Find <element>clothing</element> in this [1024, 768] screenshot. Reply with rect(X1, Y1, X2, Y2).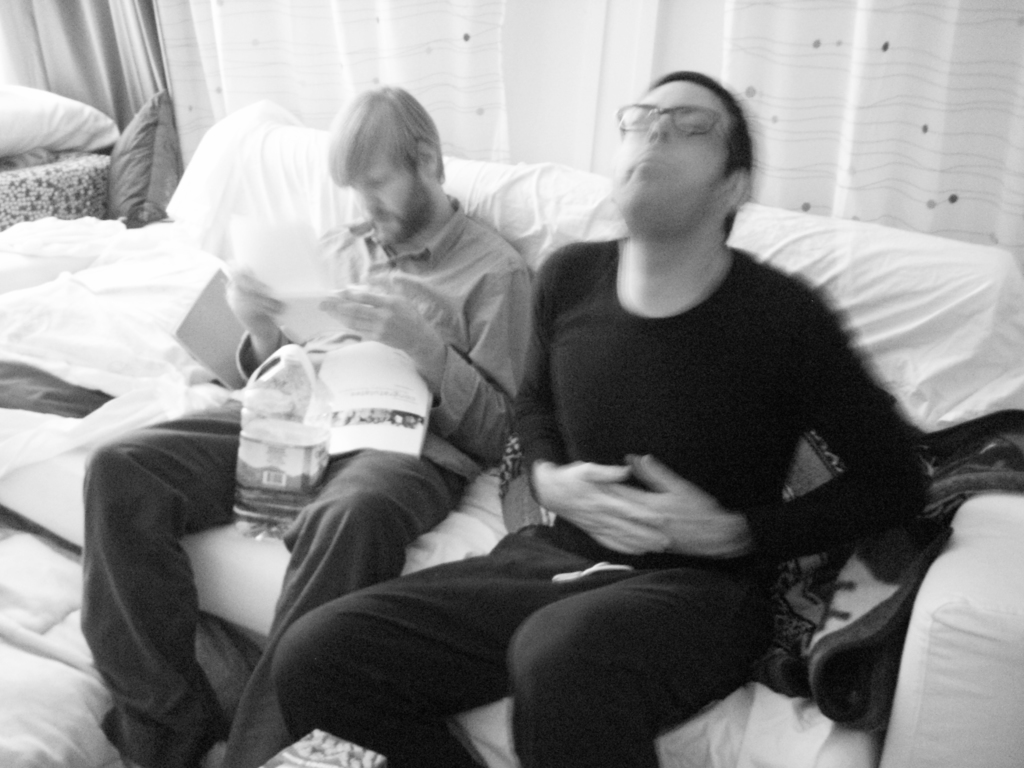
rect(91, 213, 542, 767).
